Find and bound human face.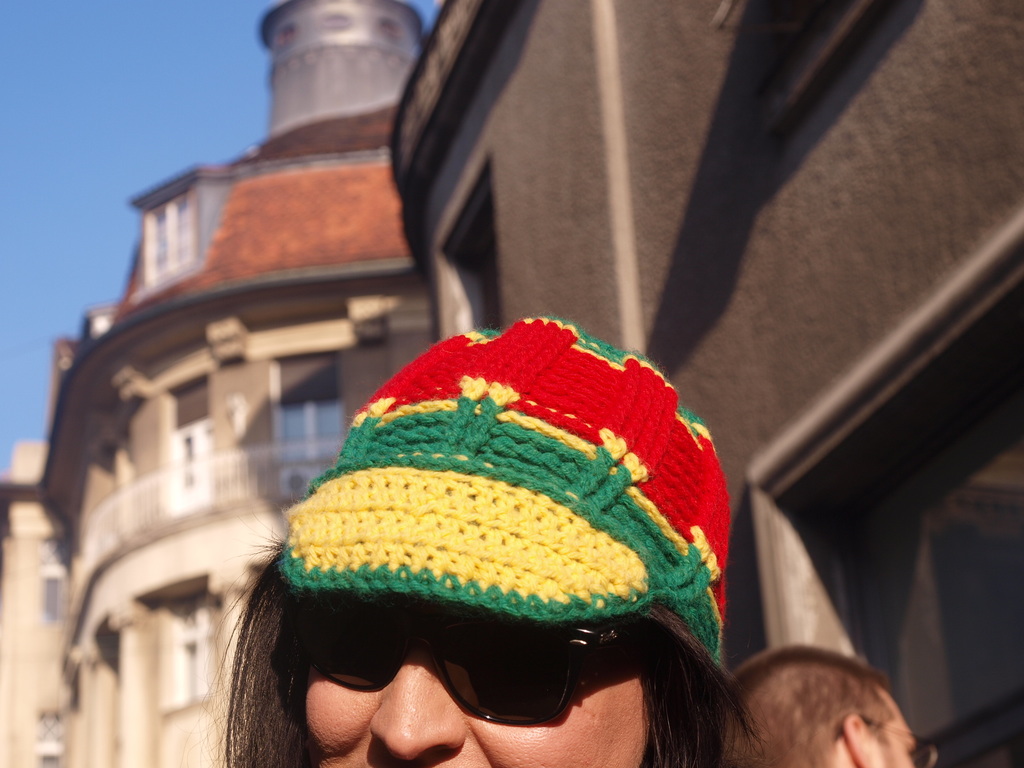
Bound: (870, 682, 915, 767).
